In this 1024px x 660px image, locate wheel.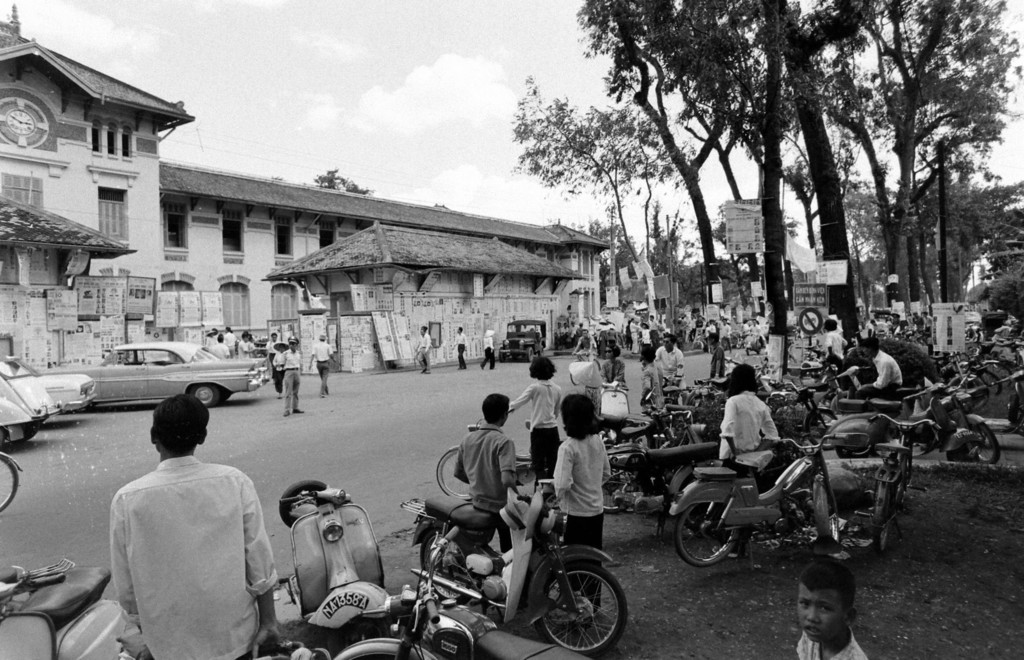
Bounding box: locate(968, 416, 1002, 461).
